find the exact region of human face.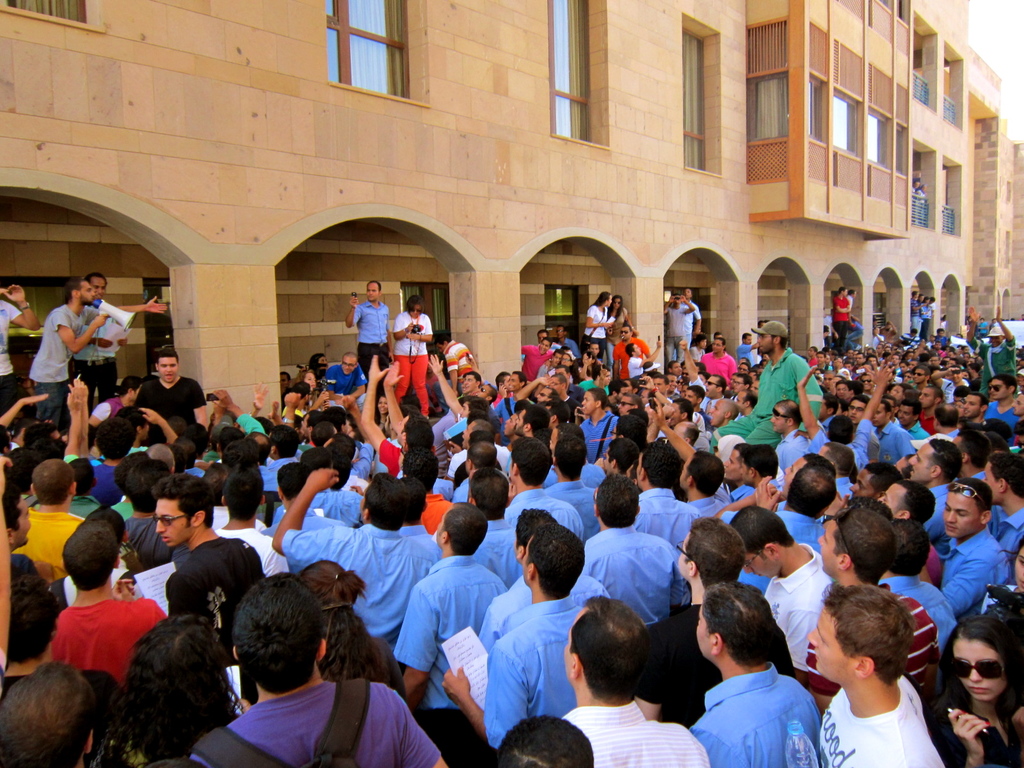
Exact region: box=[685, 389, 696, 406].
